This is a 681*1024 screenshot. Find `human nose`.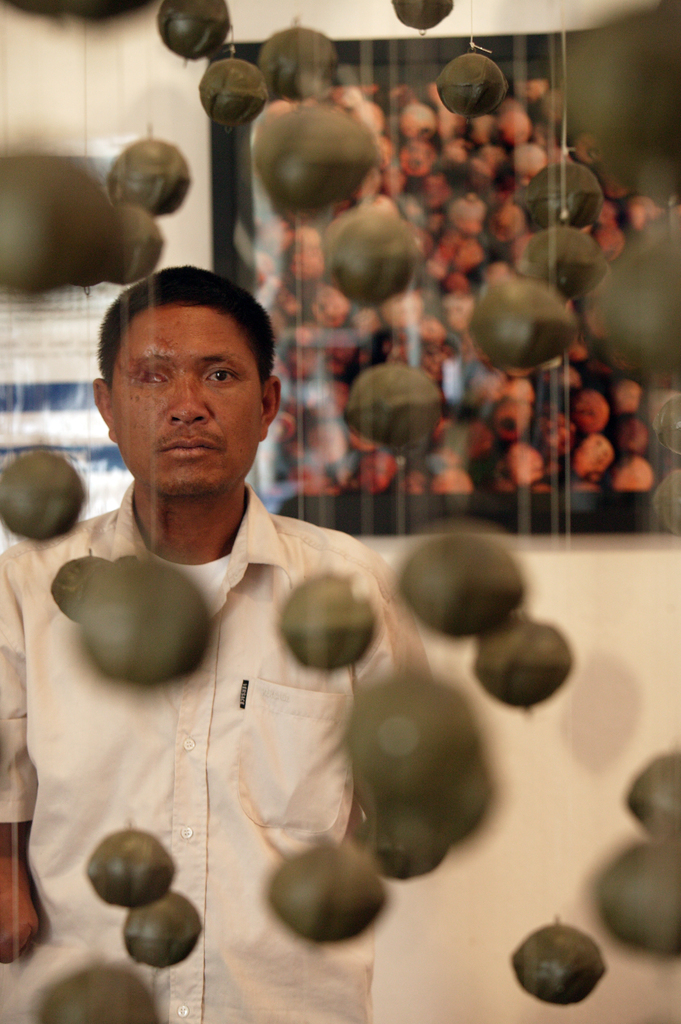
Bounding box: <bbox>151, 364, 212, 437</bbox>.
